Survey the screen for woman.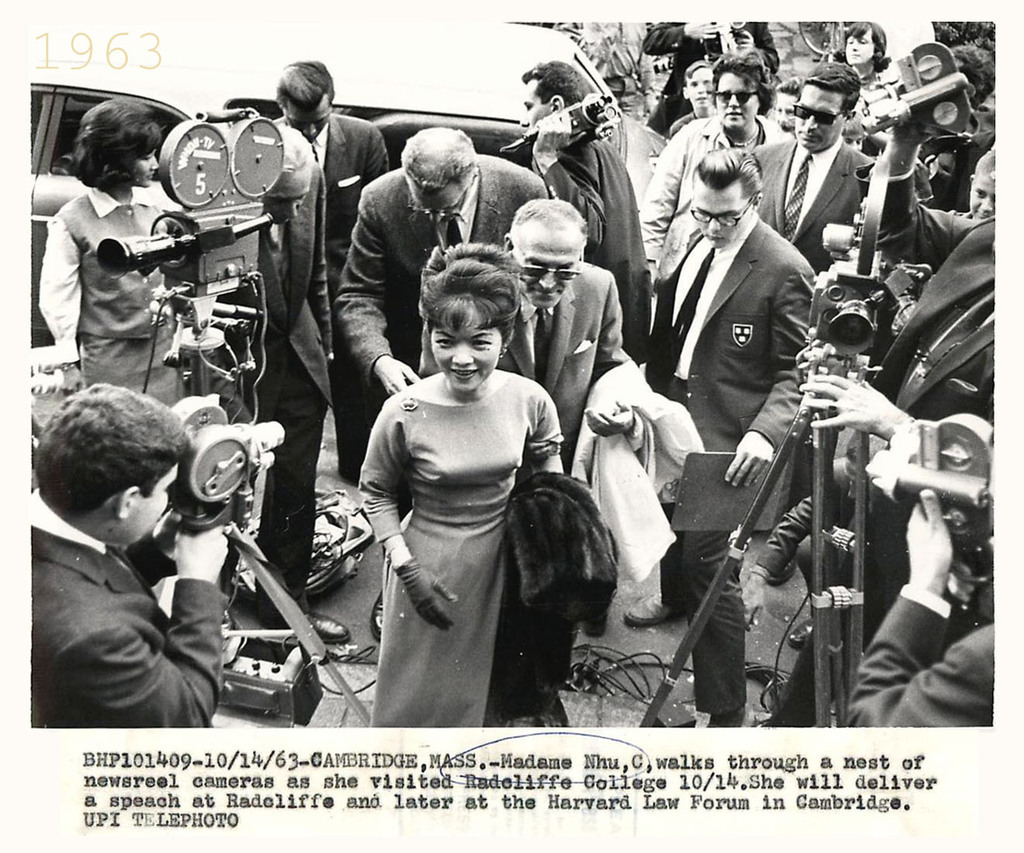
Survey found: box=[40, 103, 178, 408].
